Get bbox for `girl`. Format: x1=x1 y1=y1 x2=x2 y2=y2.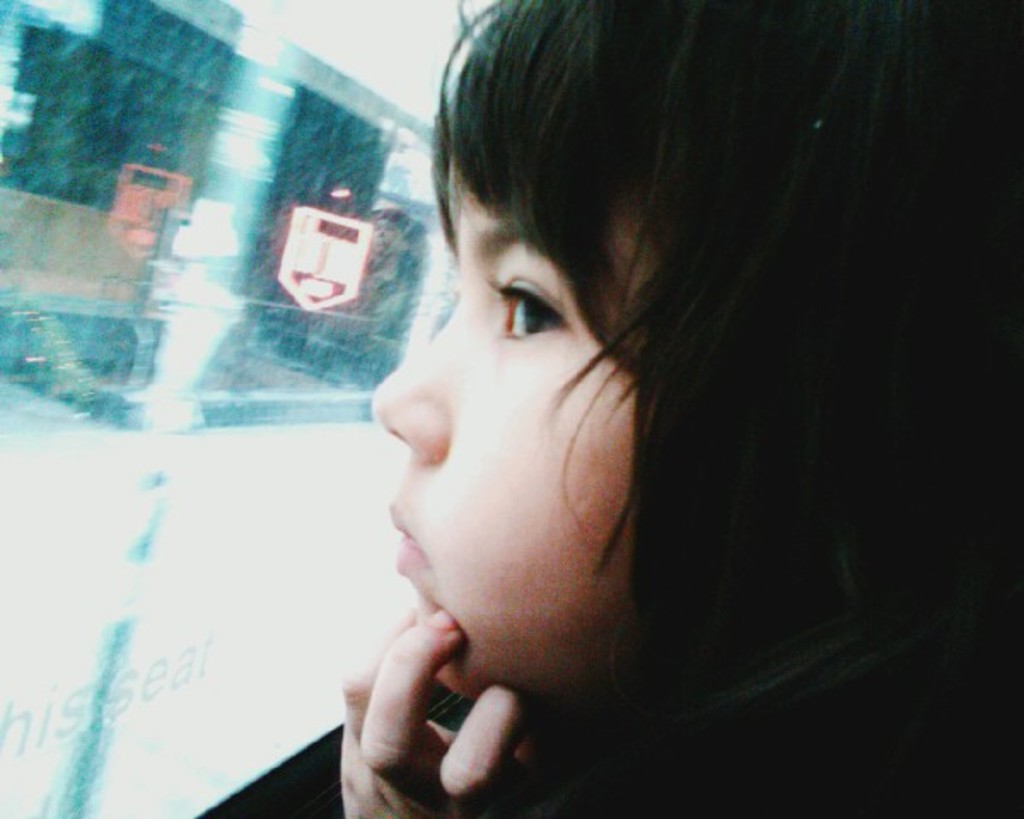
x1=341 y1=0 x2=1021 y2=817.
